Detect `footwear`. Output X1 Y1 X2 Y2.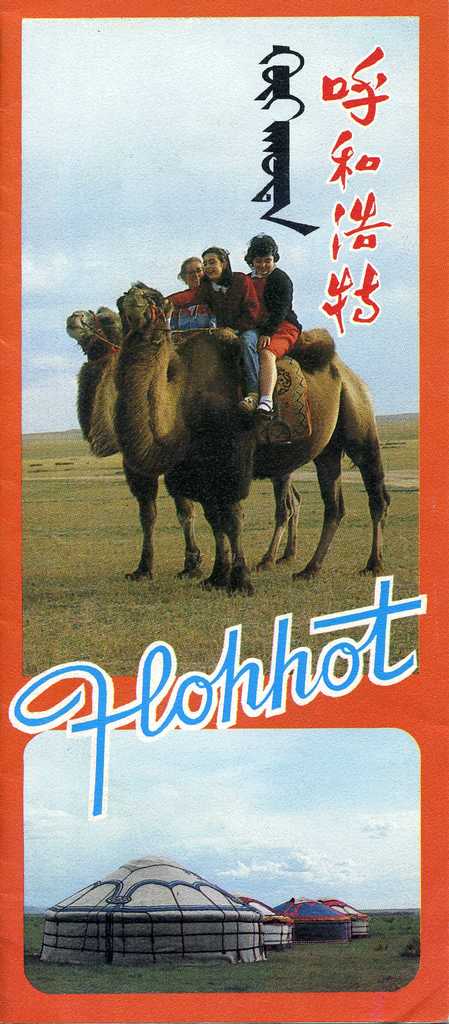
260 392 276 418.
